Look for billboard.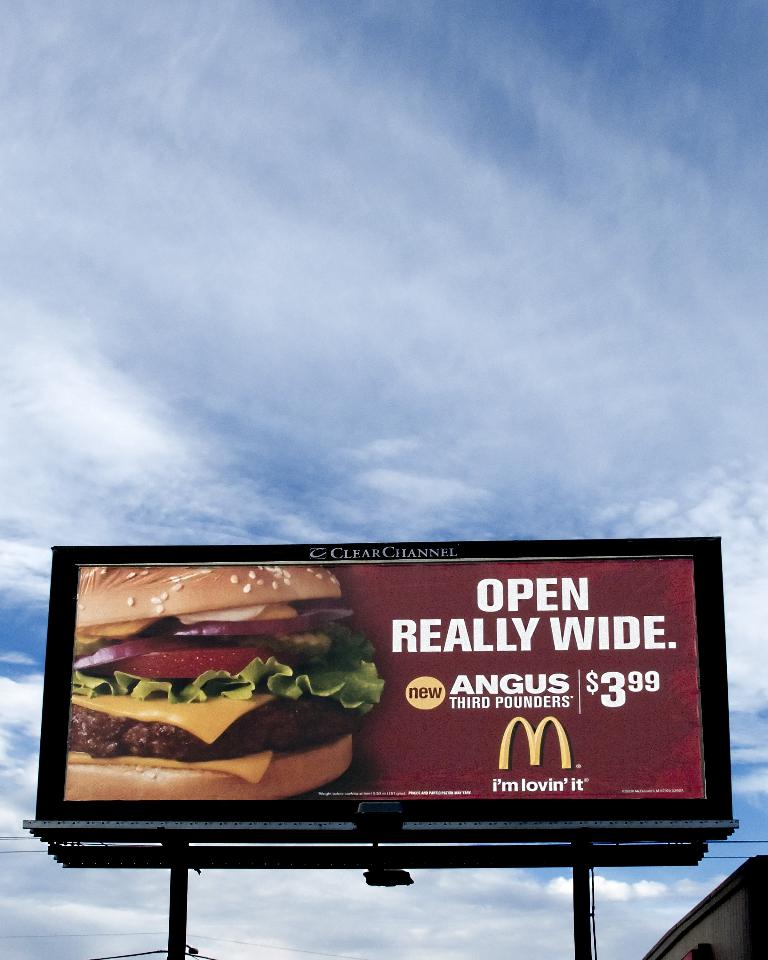
Found: (x1=23, y1=541, x2=738, y2=822).
